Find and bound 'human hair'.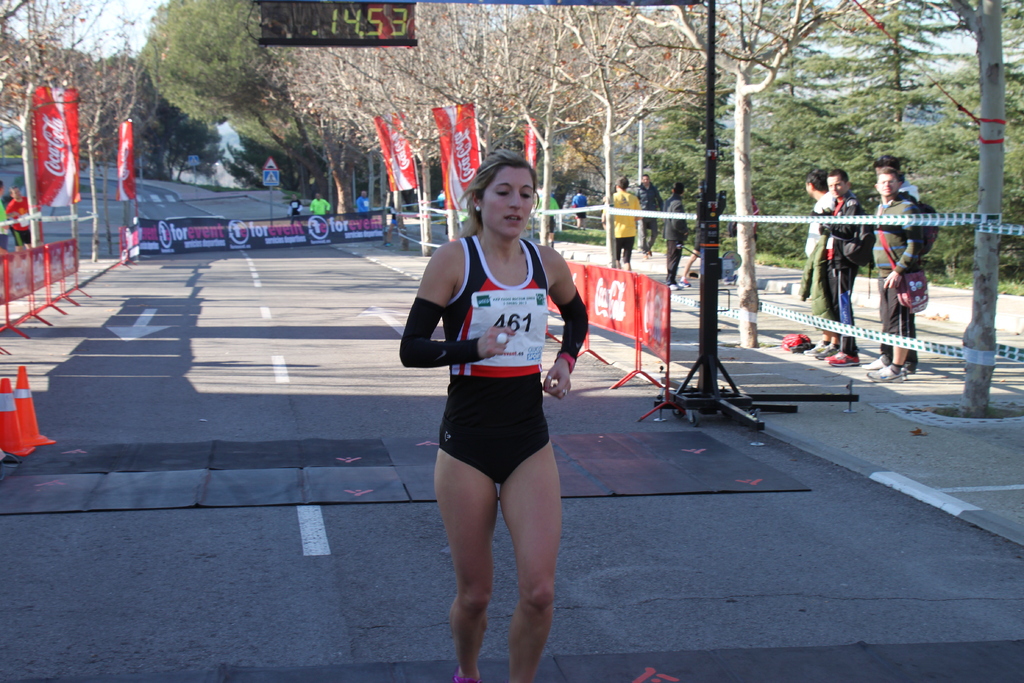
Bound: detection(829, 168, 851, 183).
